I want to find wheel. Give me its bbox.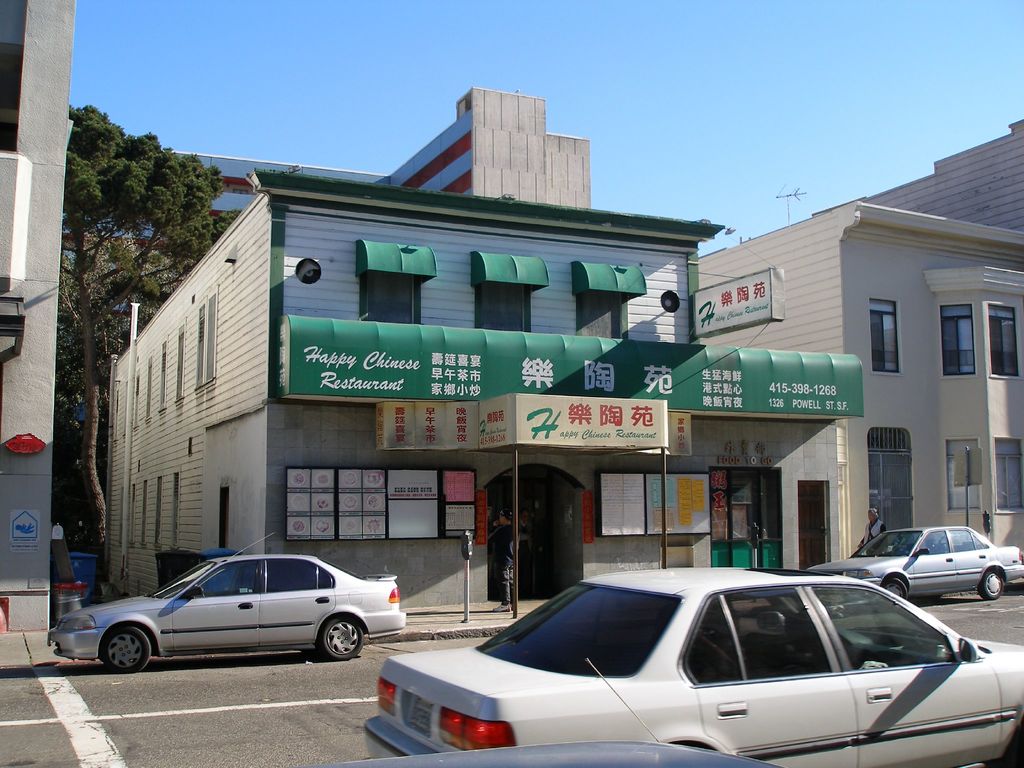
(left=319, top=616, right=366, bottom=660).
